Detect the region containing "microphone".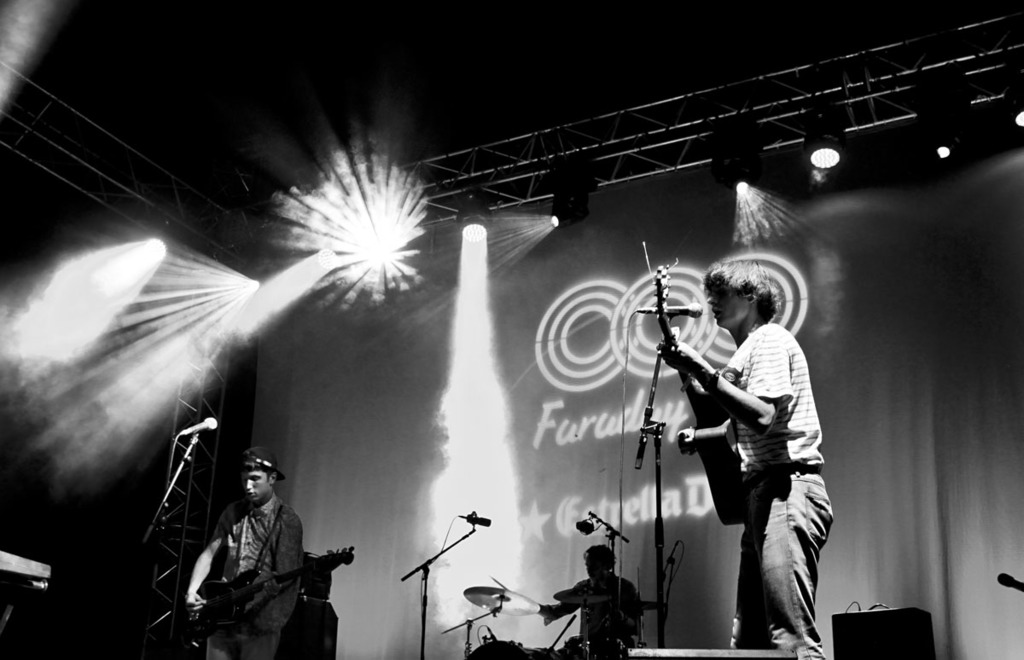
detection(993, 573, 1023, 591).
